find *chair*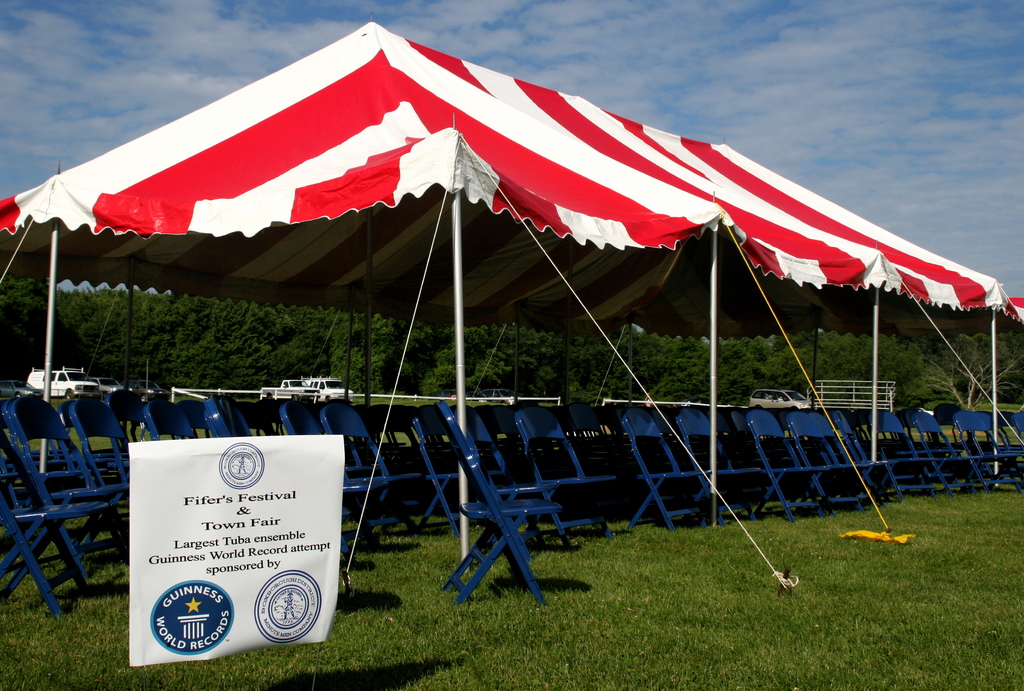
977/408/1023/492
